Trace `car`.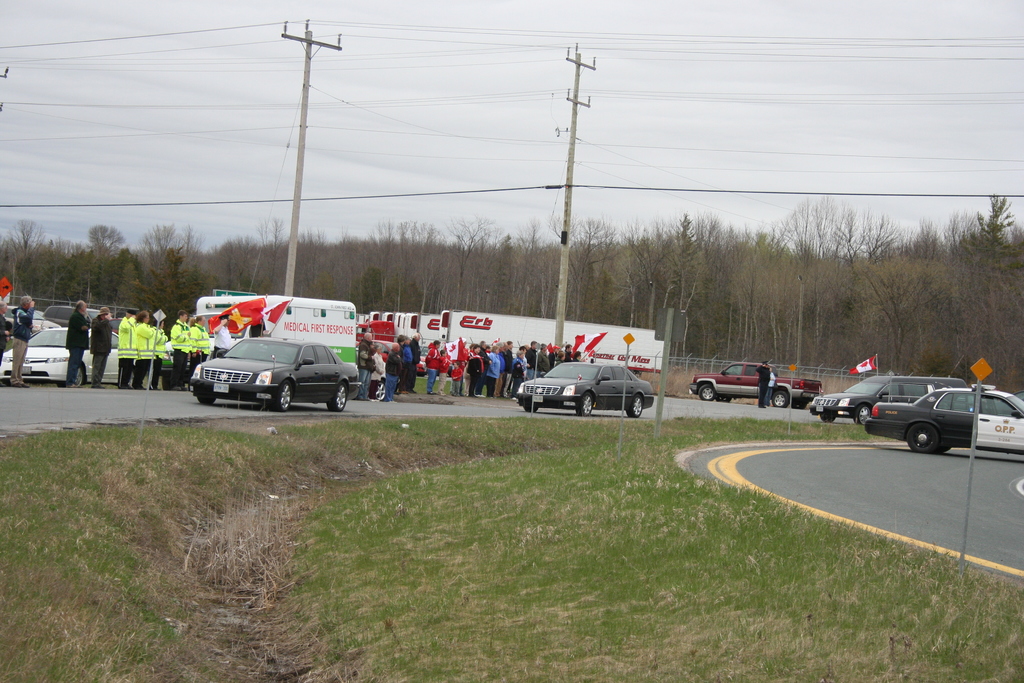
Traced to pyautogui.locateOnScreen(186, 334, 365, 411).
